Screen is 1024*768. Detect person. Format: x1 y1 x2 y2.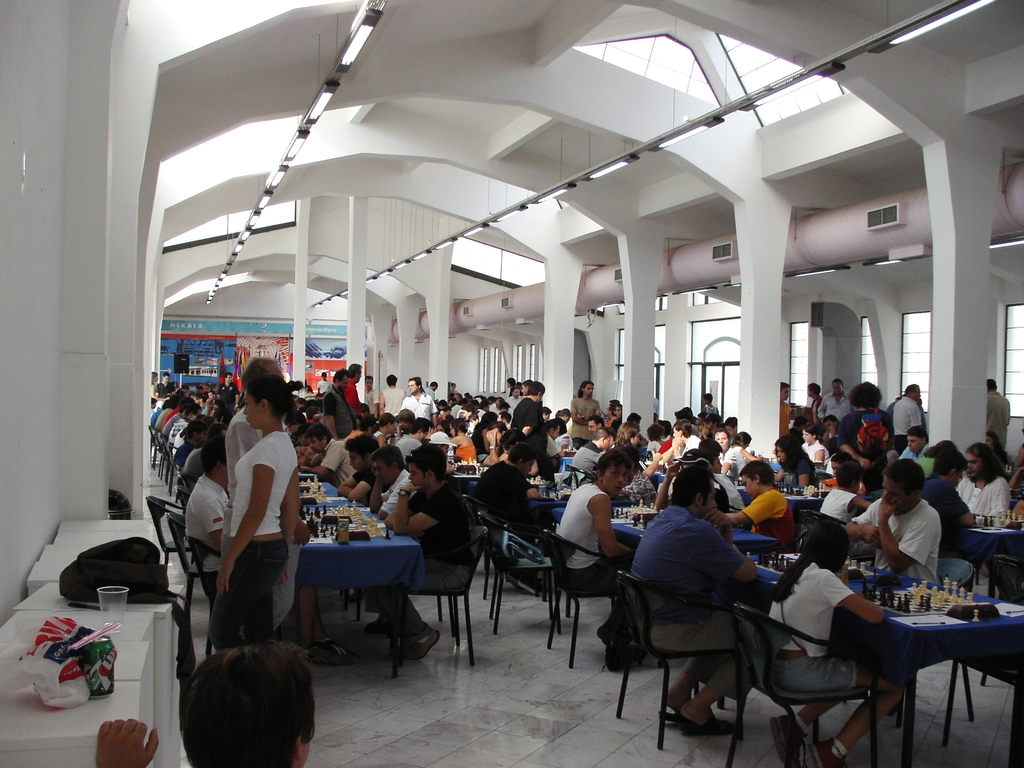
731 458 797 550.
